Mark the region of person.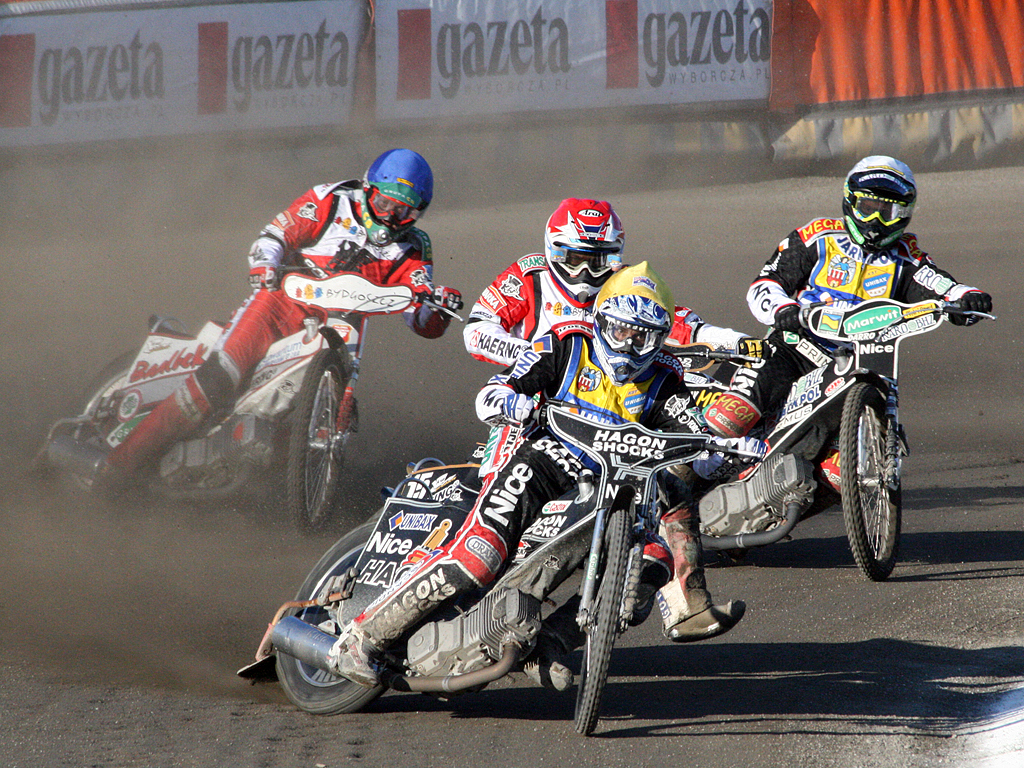
Region: region(460, 191, 740, 644).
